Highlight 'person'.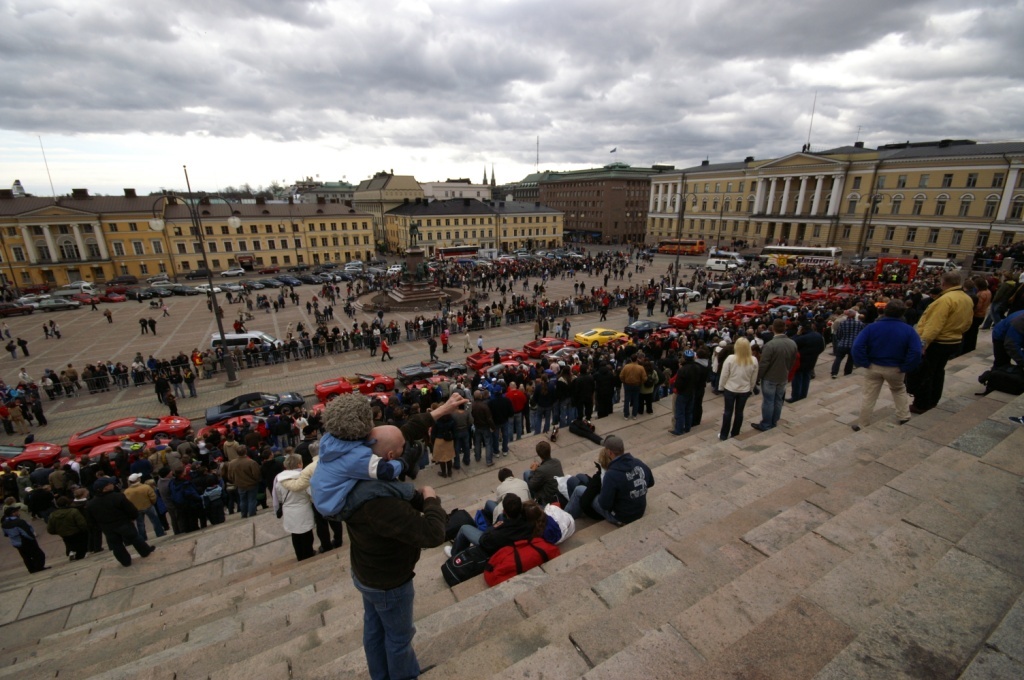
Highlighted region: 182, 363, 198, 399.
